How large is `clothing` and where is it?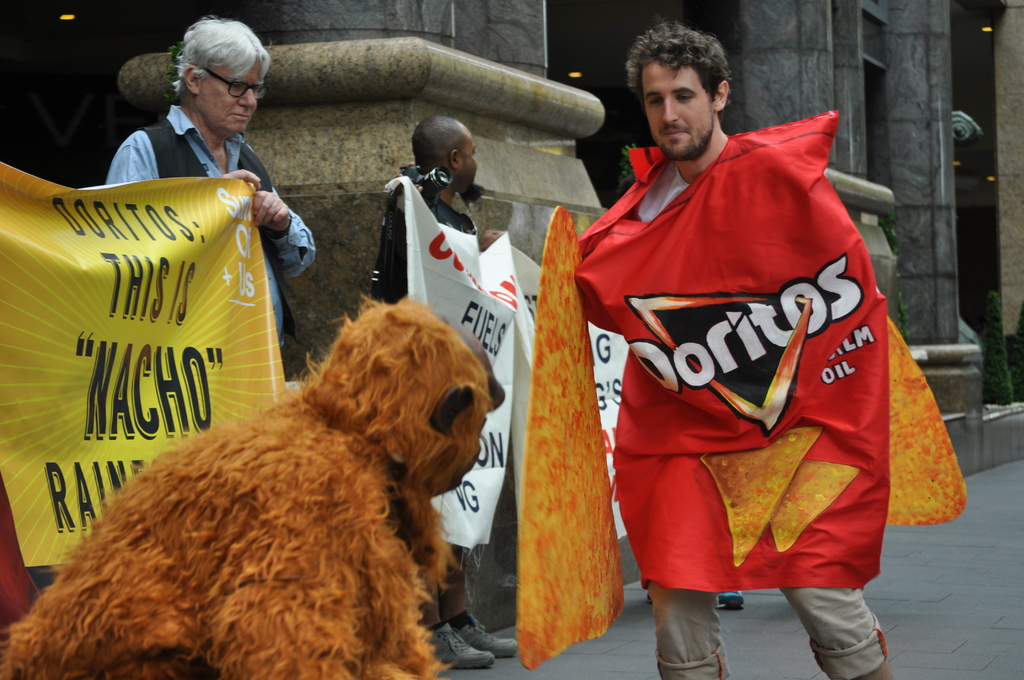
Bounding box: pyautogui.locateOnScreen(650, 588, 890, 679).
